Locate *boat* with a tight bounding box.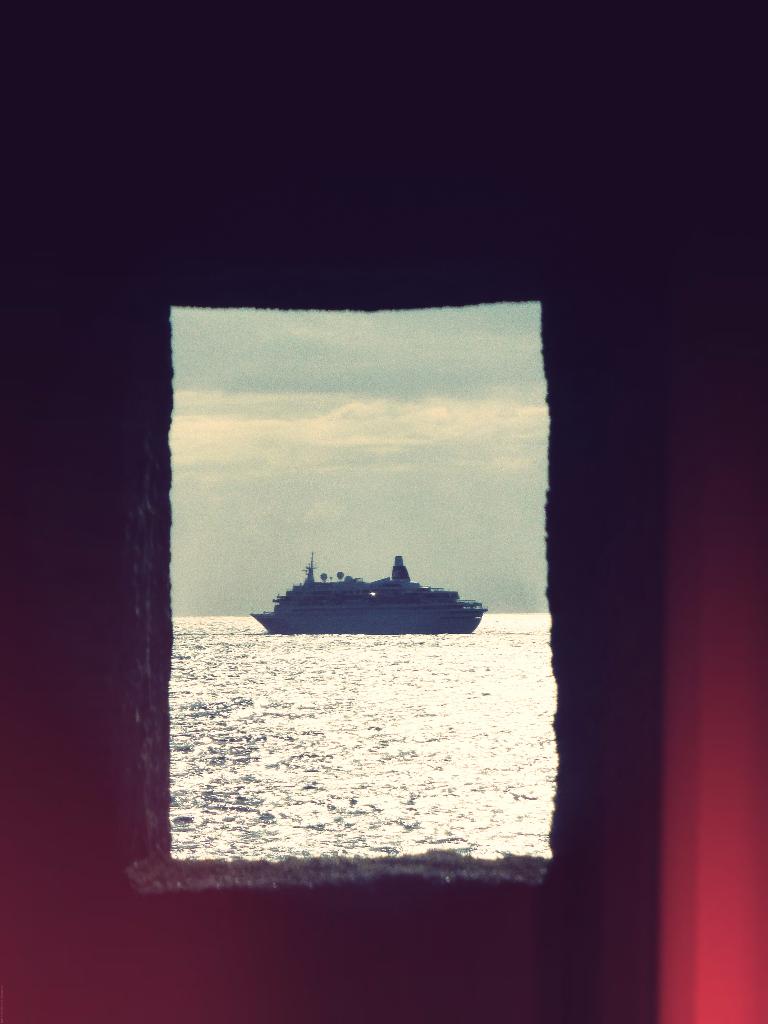
x1=250 y1=547 x2=484 y2=637.
